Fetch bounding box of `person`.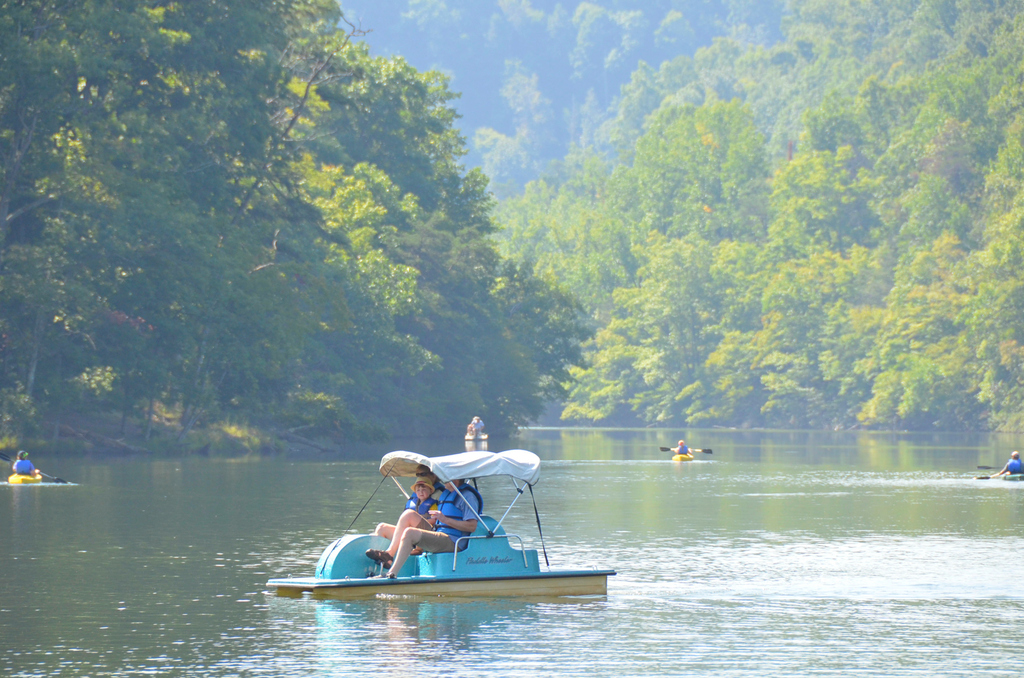
Bbox: 12/445/42/482.
